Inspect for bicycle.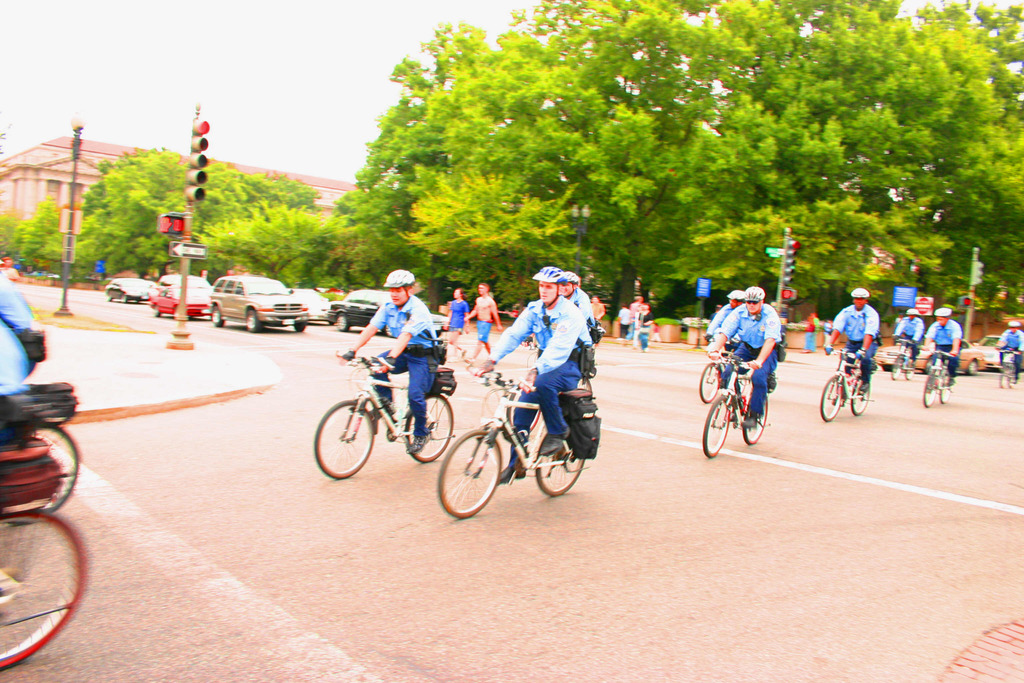
Inspection: 698:340:747:404.
